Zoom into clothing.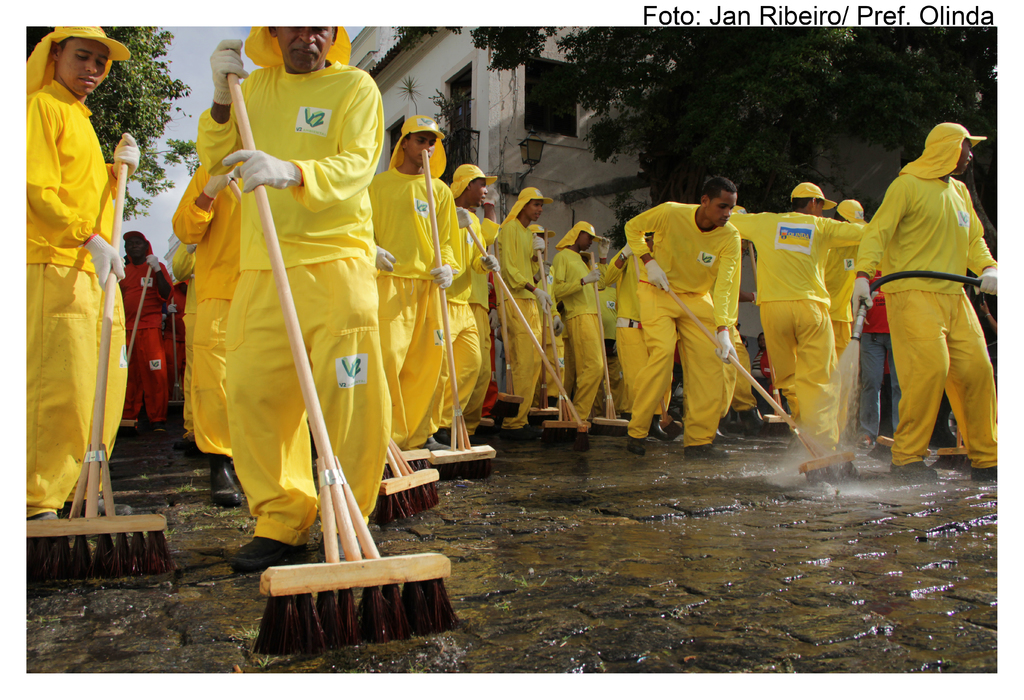
Zoom target: x1=593 y1=274 x2=619 y2=374.
